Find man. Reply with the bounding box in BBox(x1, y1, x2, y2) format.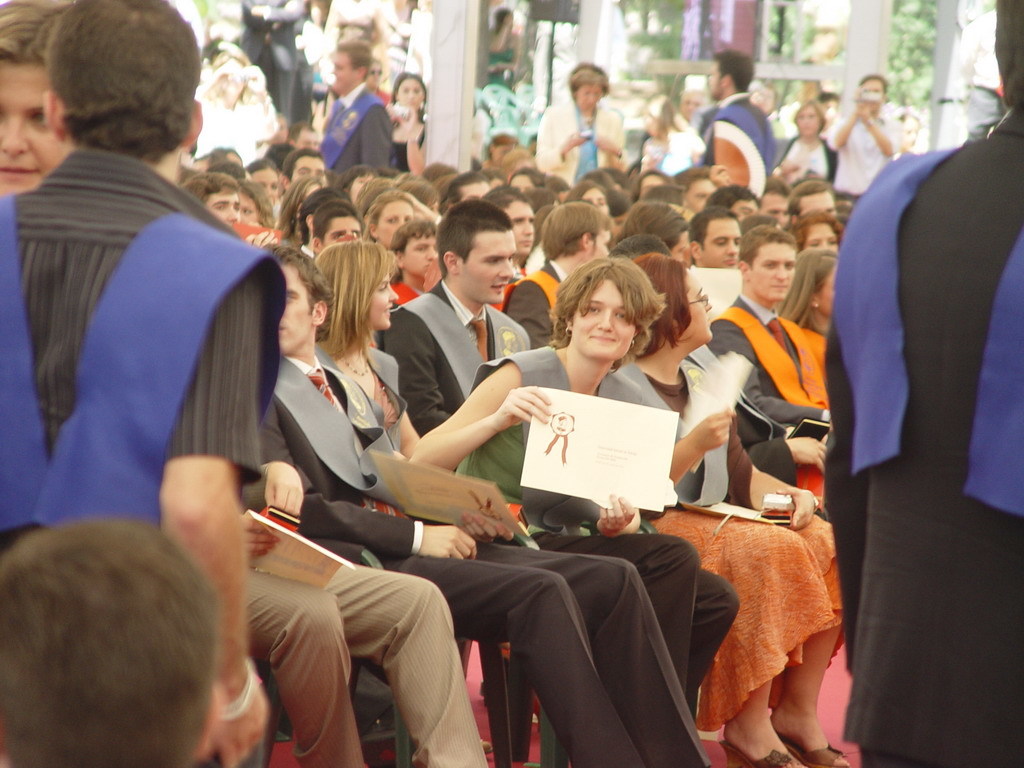
BBox(179, 170, 278, 250).
